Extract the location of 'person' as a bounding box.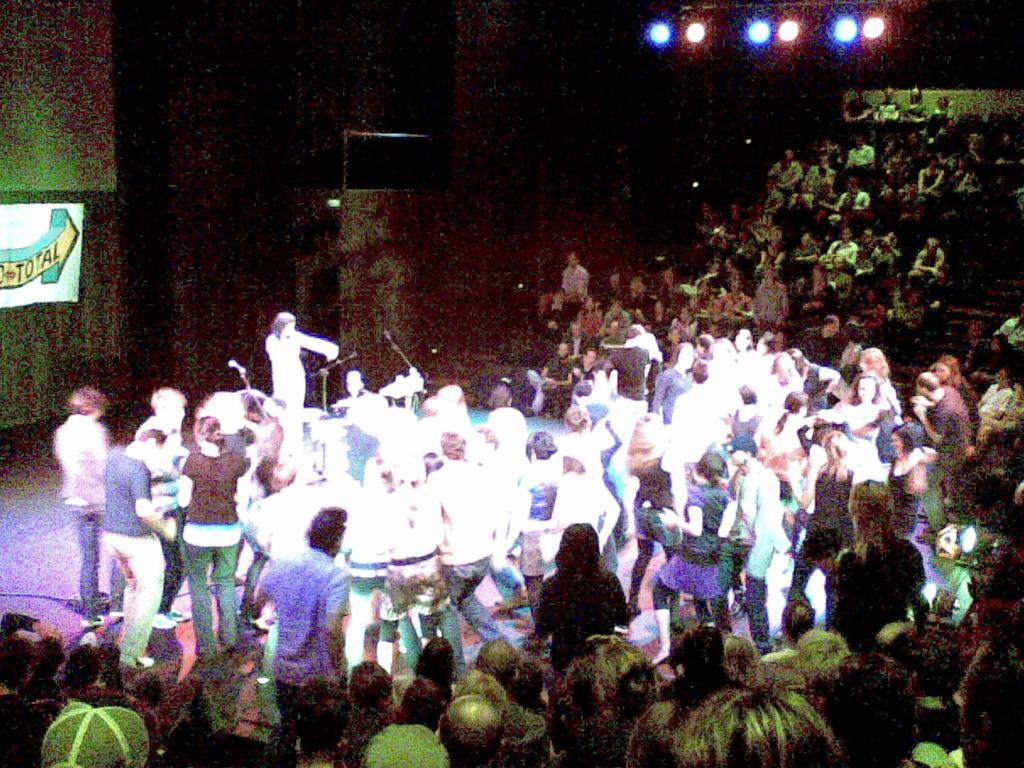
rect(761, 212, 781, 251).
